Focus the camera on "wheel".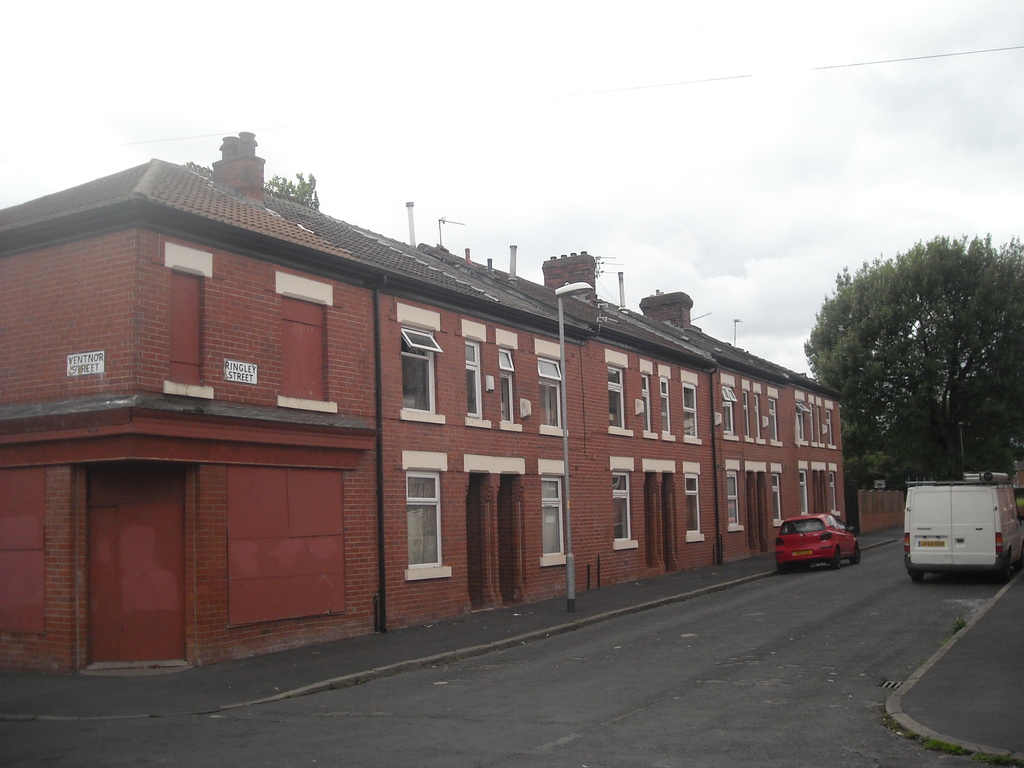
Focus region: x1=911, y1=570, x2=929, y2=584.
